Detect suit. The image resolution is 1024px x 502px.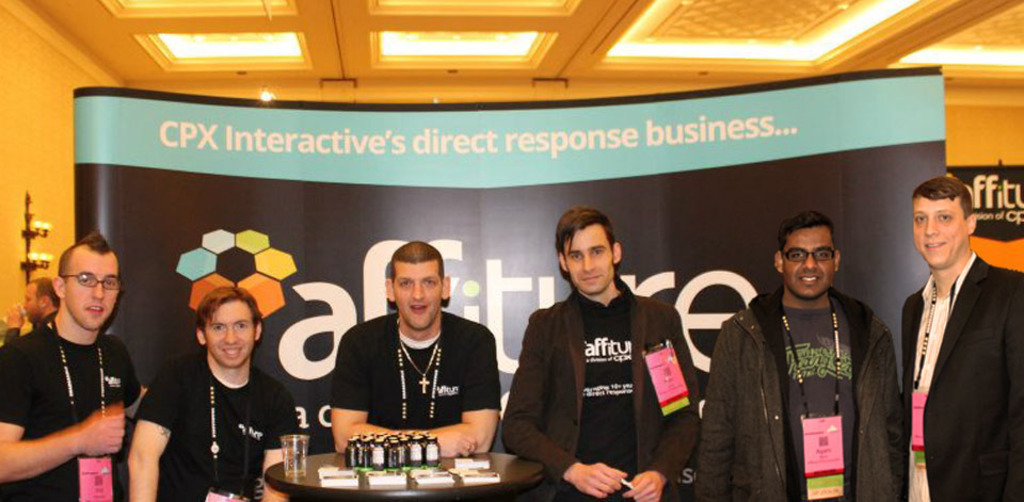
bbox=(495, 280, 702, 501).
